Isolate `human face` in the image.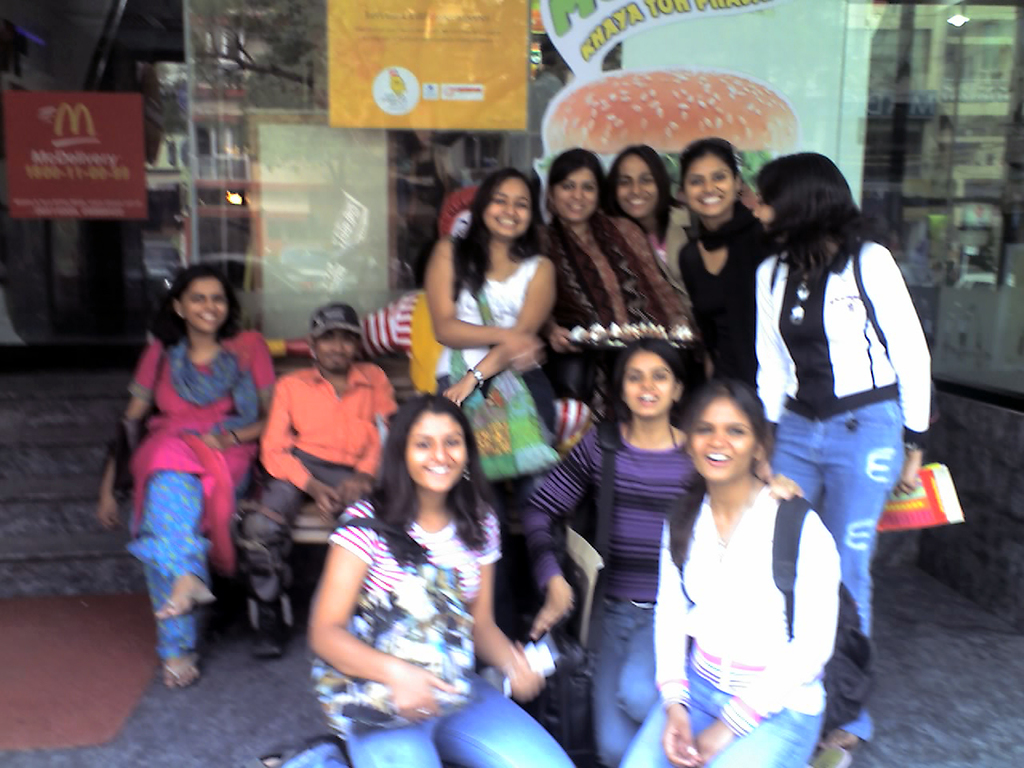
Isolated region: pyautogui.locateOnScreen(690, 398, 757, 482).
